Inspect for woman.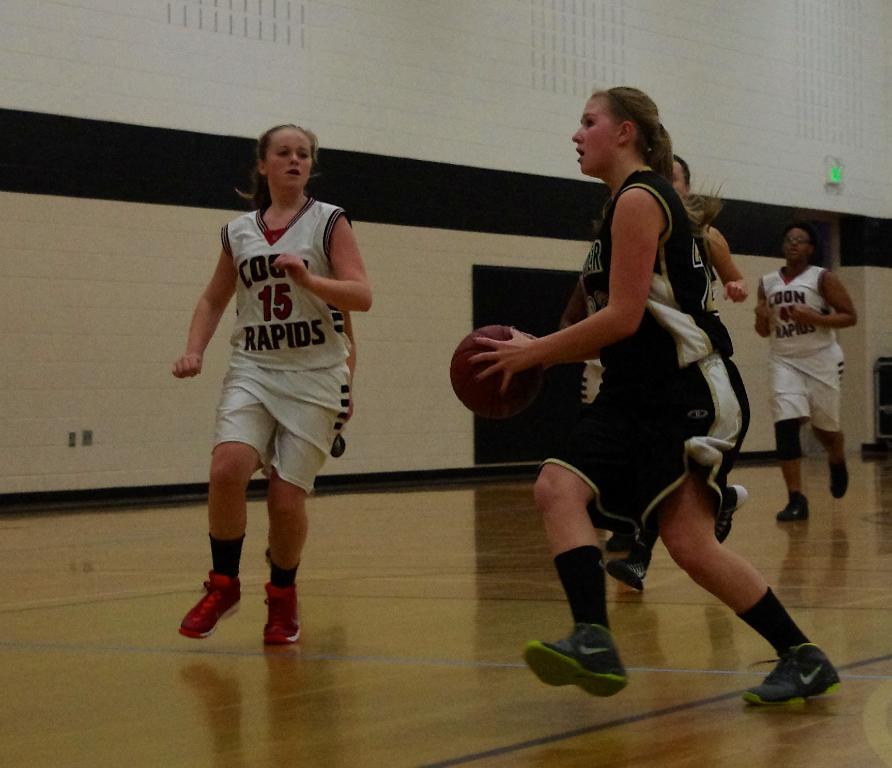
Inspection: (x1=748, y1=221, x2=864, y2=520).
